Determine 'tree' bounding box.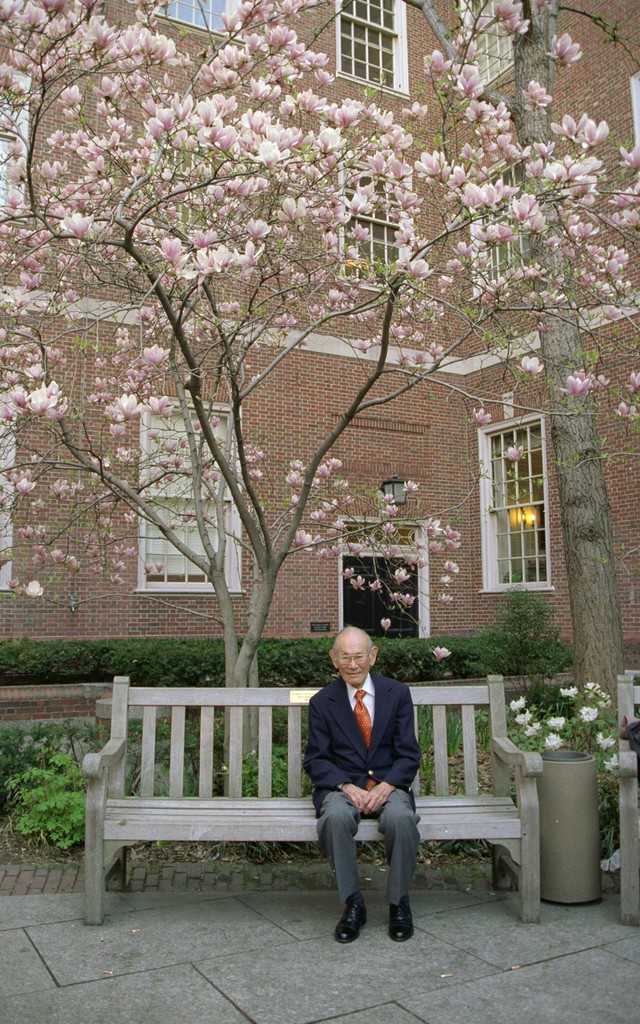
Determined: left=29, top=0, right=632, bottom=761.
